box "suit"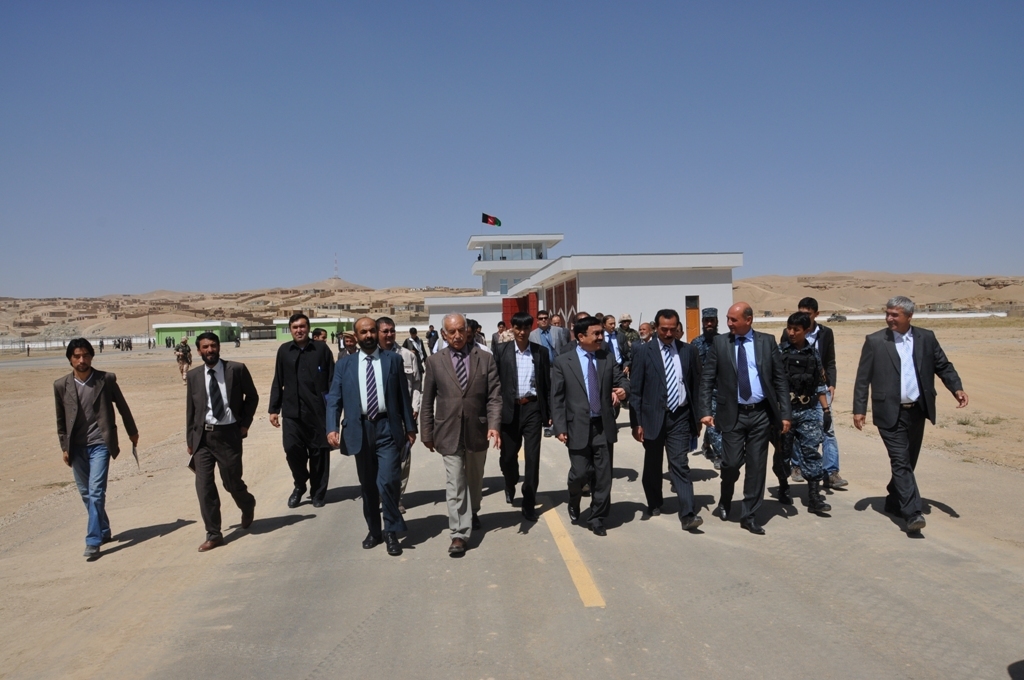
detection(631, 334, 650, 353)
